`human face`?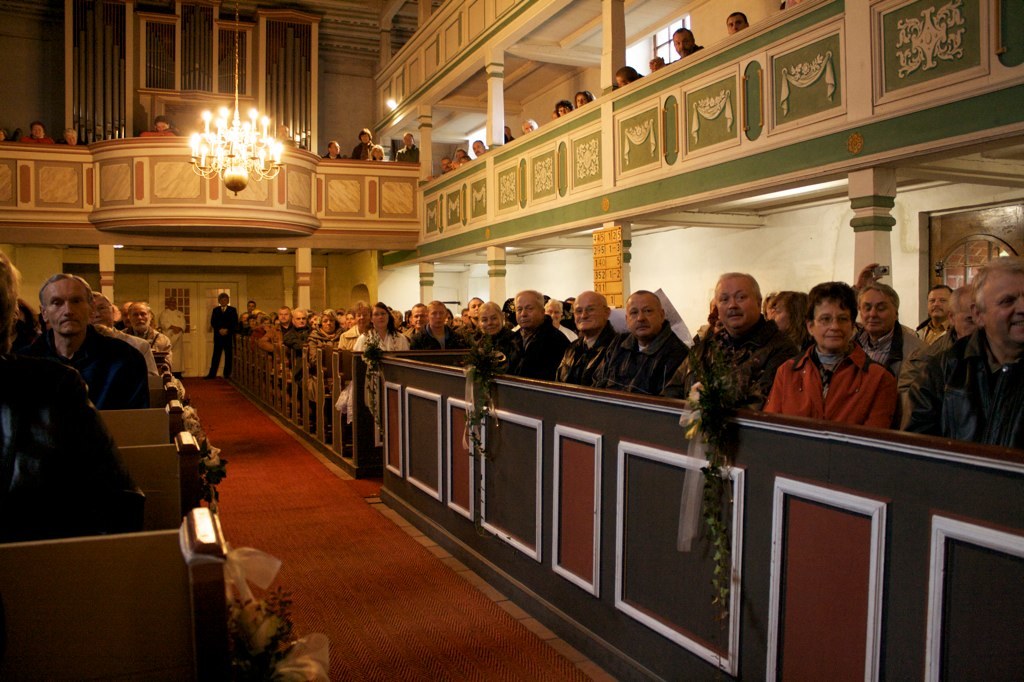
<region>862, 291, 891, 328</region>
